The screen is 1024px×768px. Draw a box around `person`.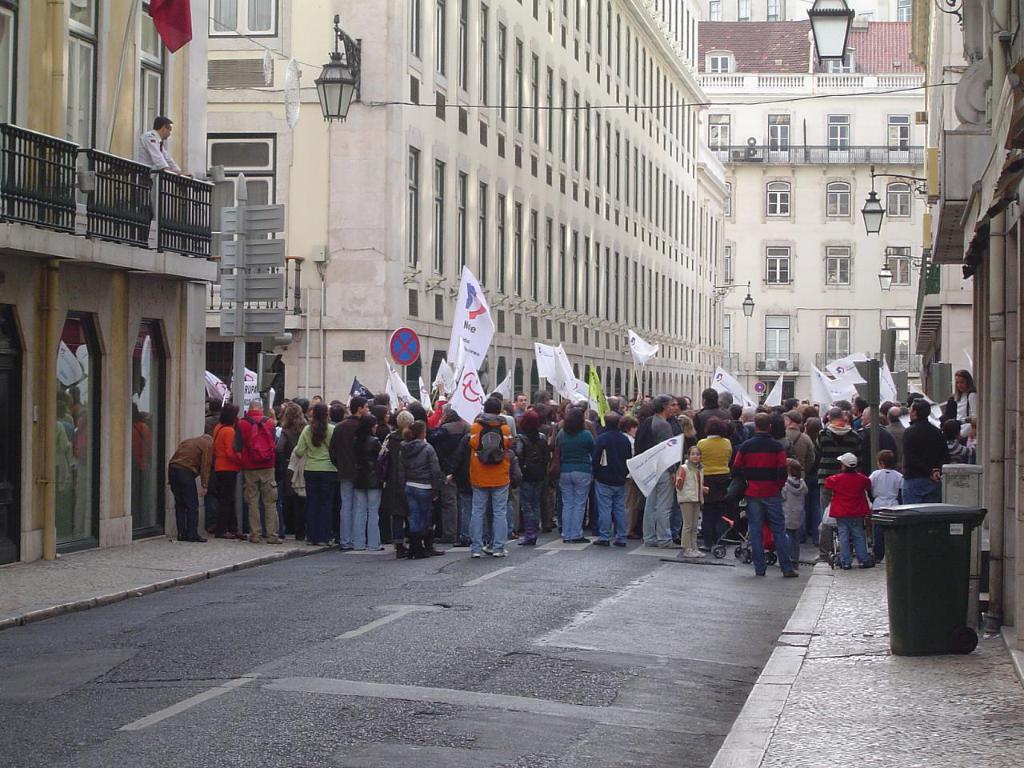
734, 405, 796, 579.
